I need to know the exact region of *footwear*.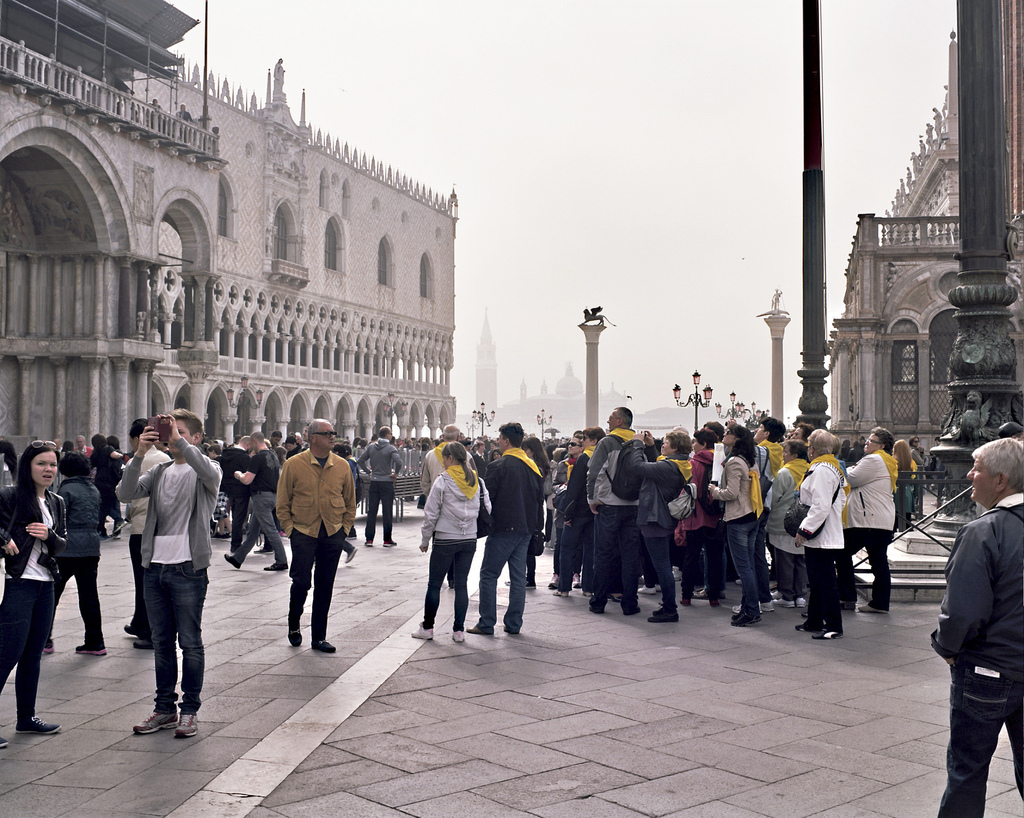
Region: 122 624 134 634.
